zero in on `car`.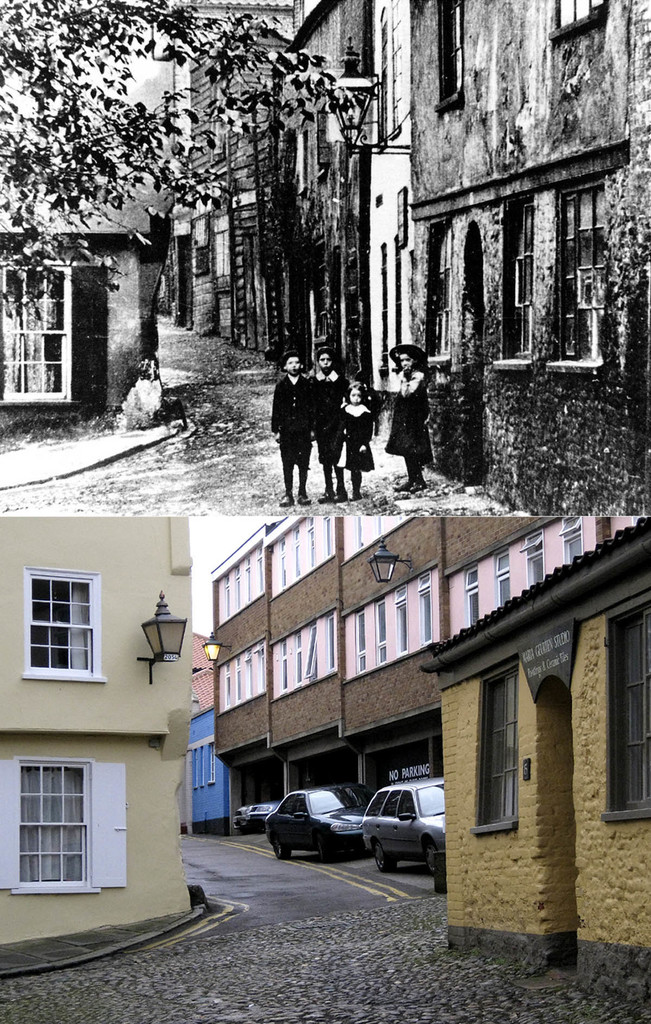
Zeroed in: [left=260, top=784, right=360, bottom=865].
